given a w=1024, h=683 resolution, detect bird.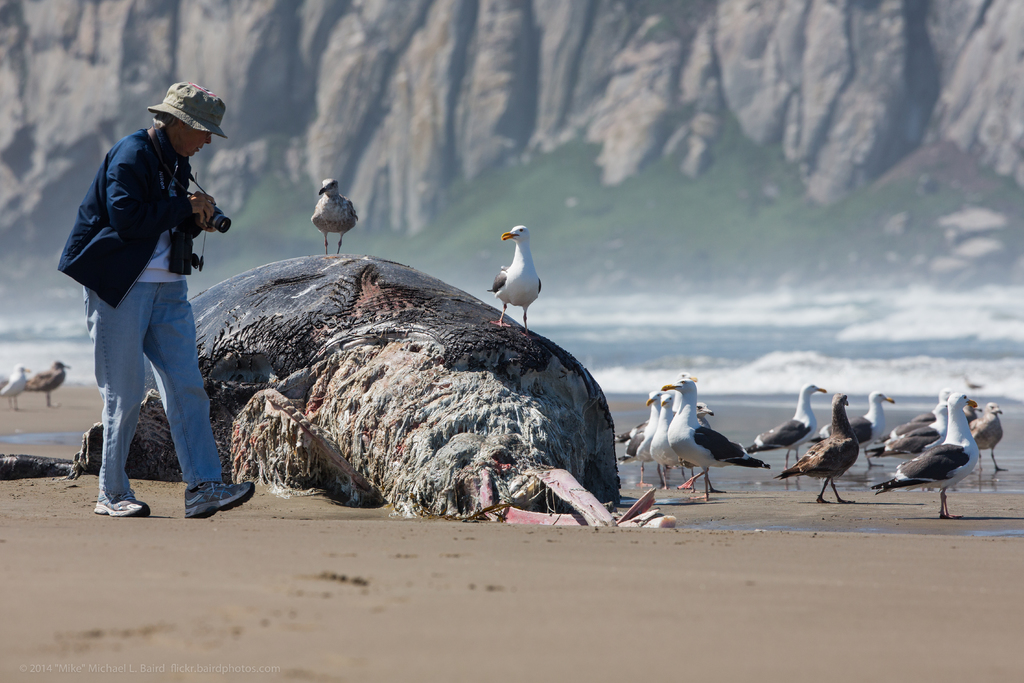
bbox=(964, 401, 1018, 474).
